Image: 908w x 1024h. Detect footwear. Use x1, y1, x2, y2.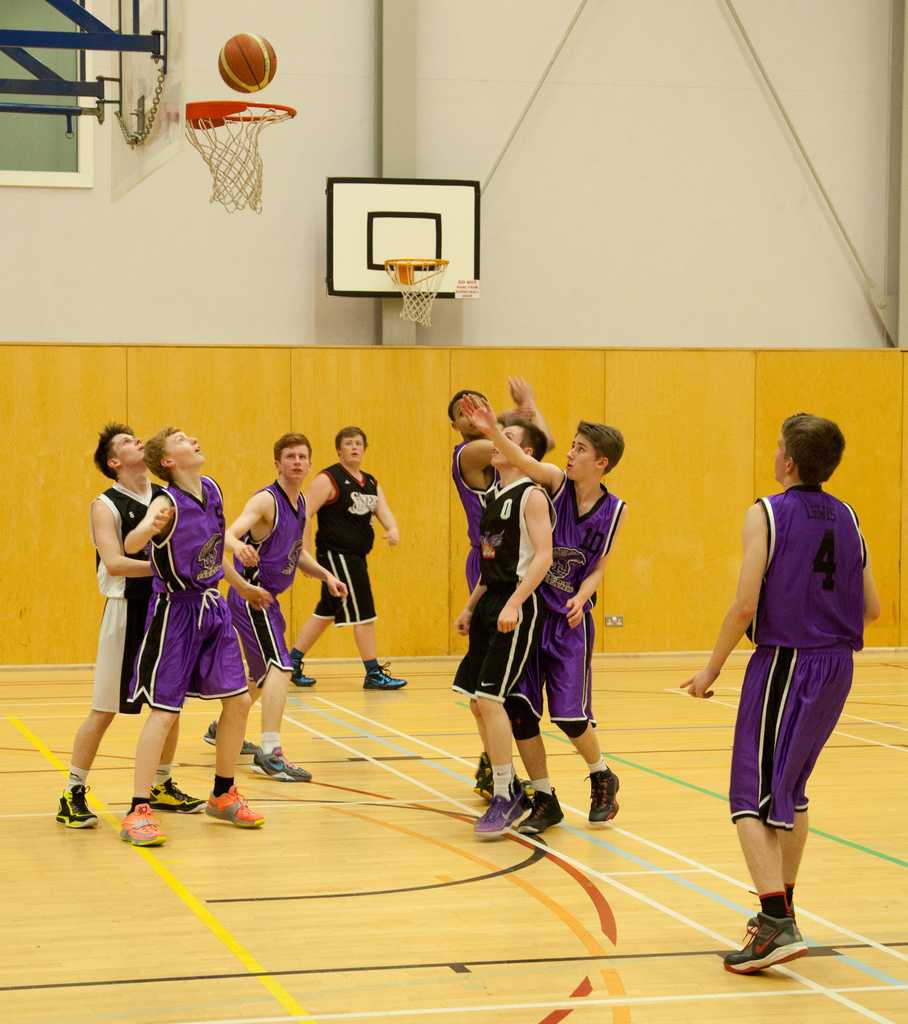
205, 779, 266, 831.
